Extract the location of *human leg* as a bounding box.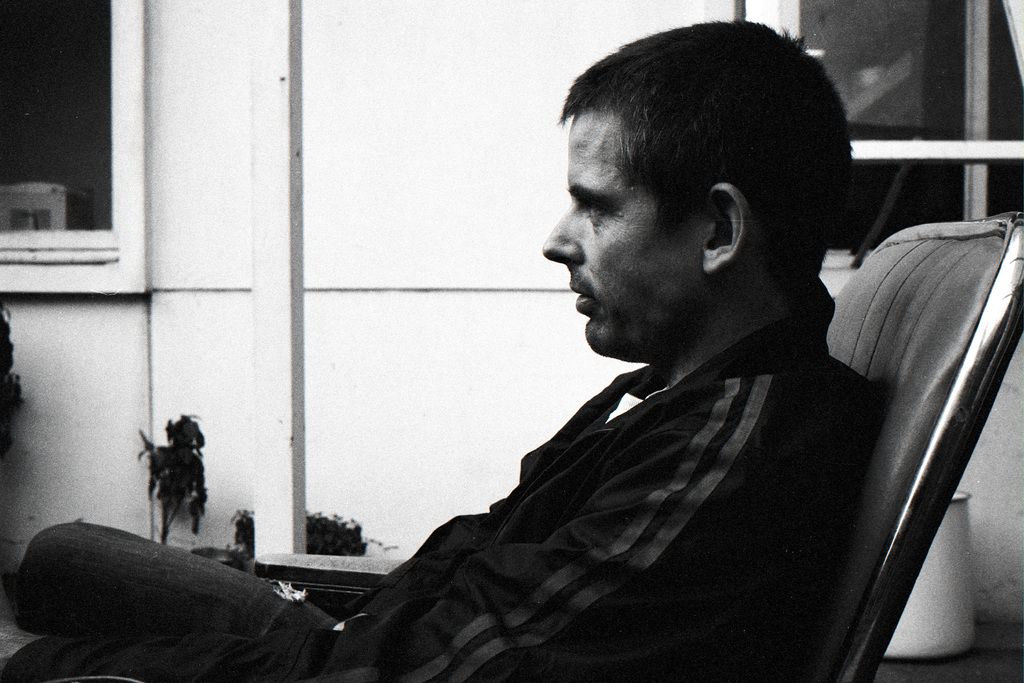
bbox=[22, 503, 323, 648].
